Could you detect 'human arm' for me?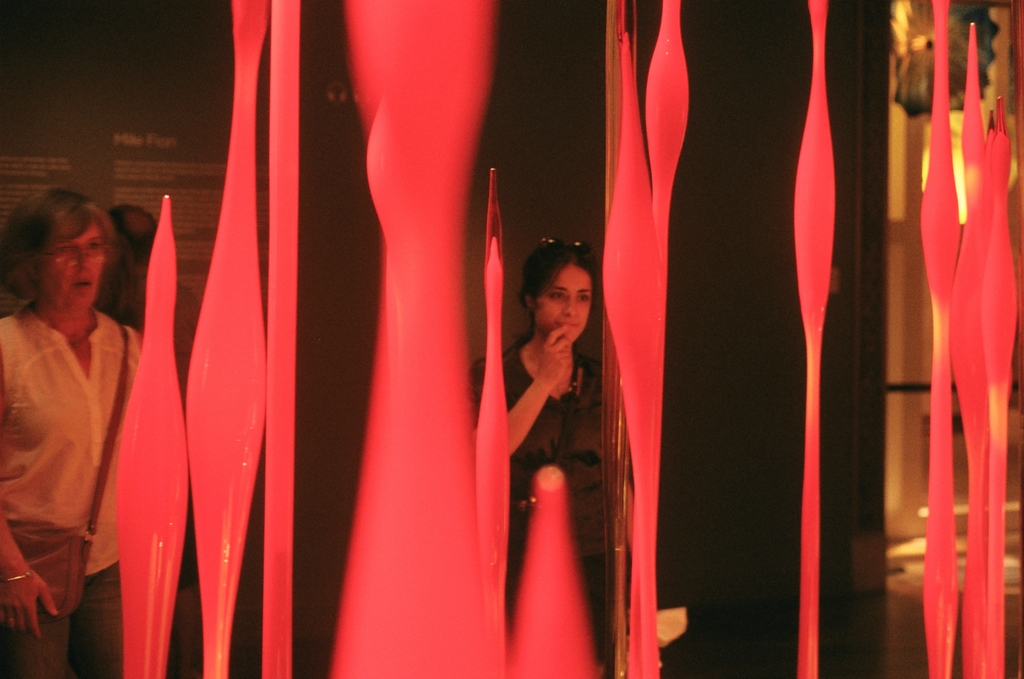
Detection result: rect(507, 343, 574, 461).
